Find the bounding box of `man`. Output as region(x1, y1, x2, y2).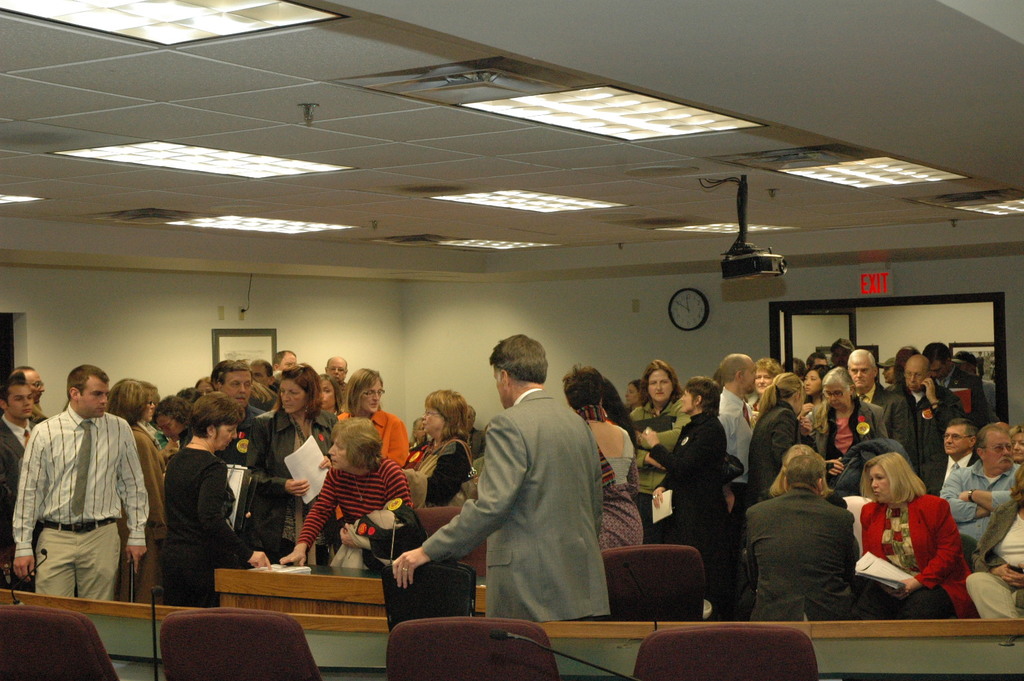
region(13, 363, 48, 423).
